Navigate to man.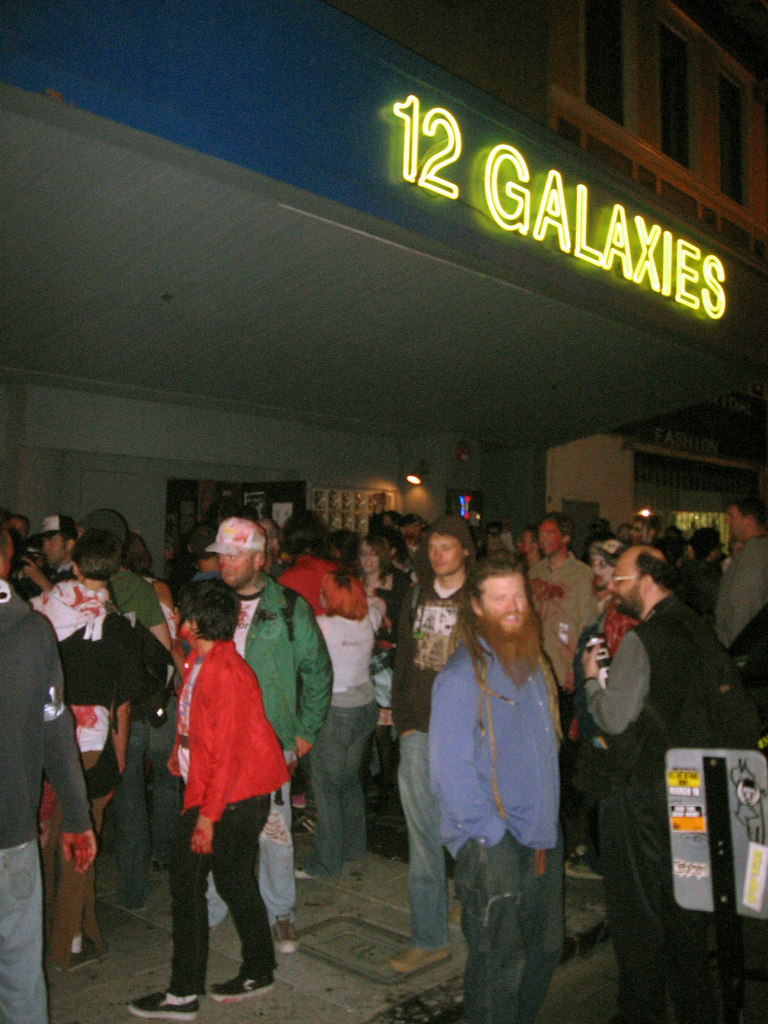
Navigation target: bbox(716, 495, 767, 655).
